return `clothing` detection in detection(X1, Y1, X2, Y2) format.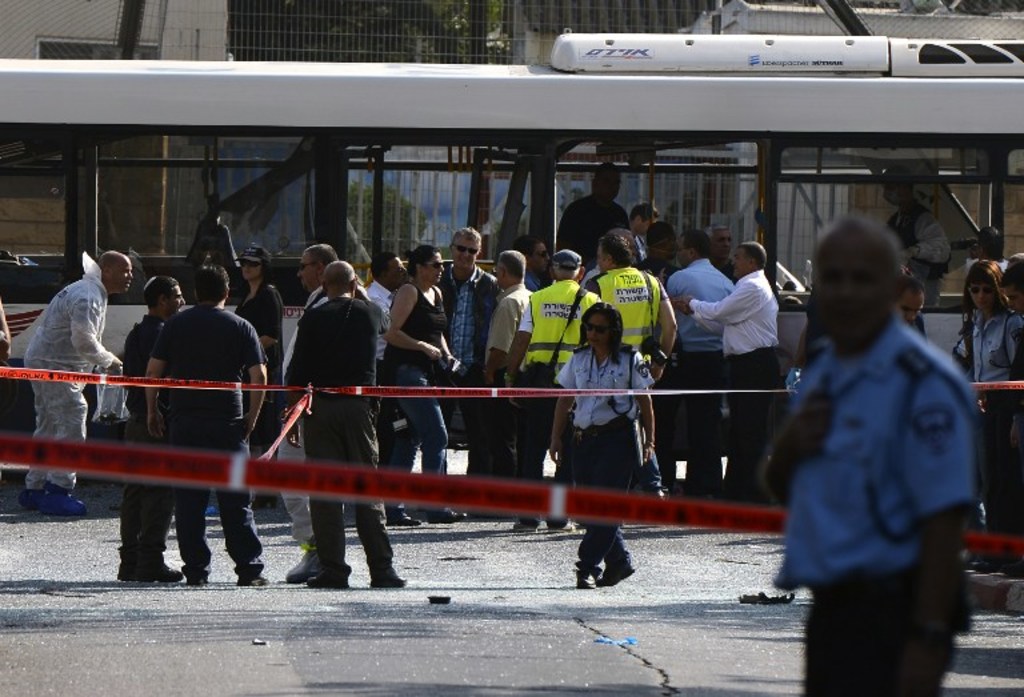
detection(959, 303, 1003, 396).
